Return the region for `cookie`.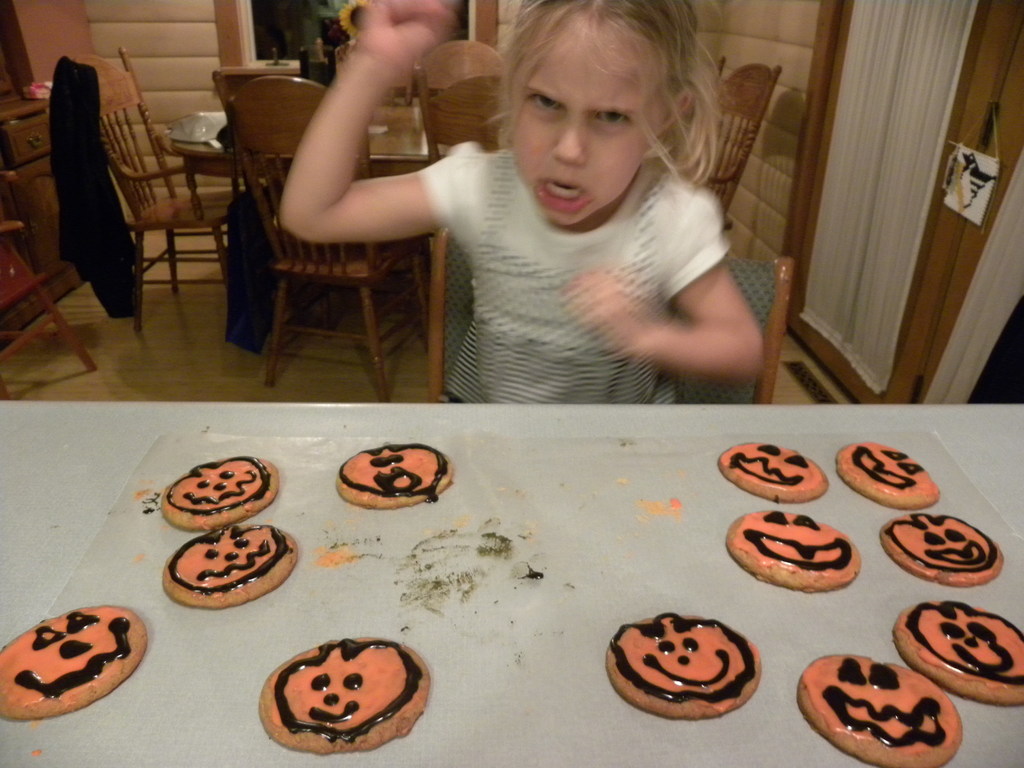
[left=154, top=454, right=283, bottom=534].
